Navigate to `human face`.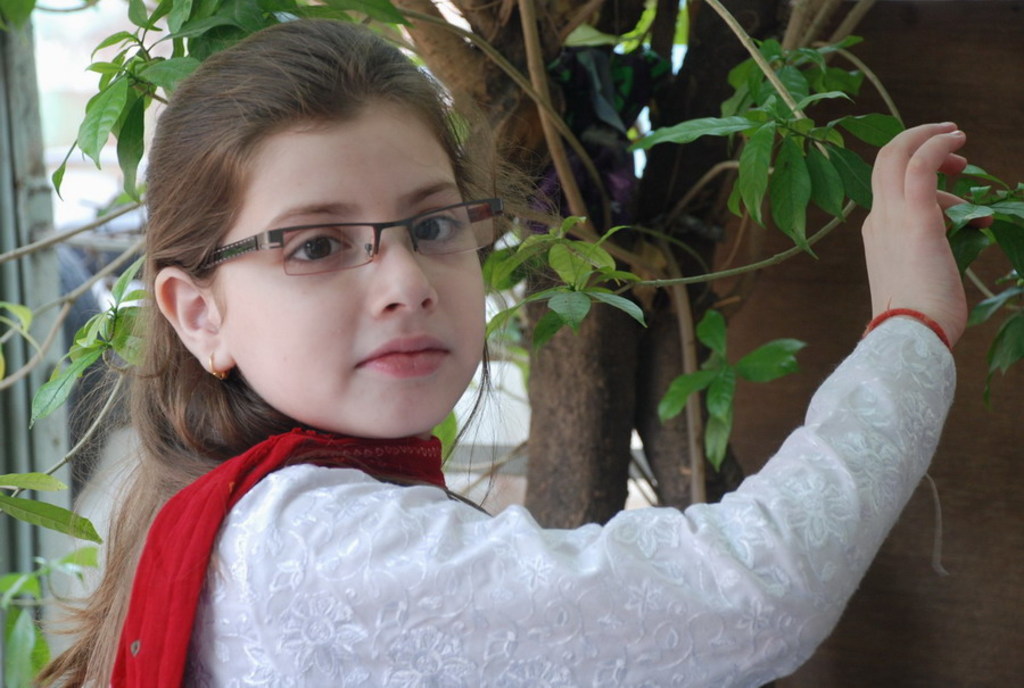
Navigation target: bbox(208, 98, 484, 439).
